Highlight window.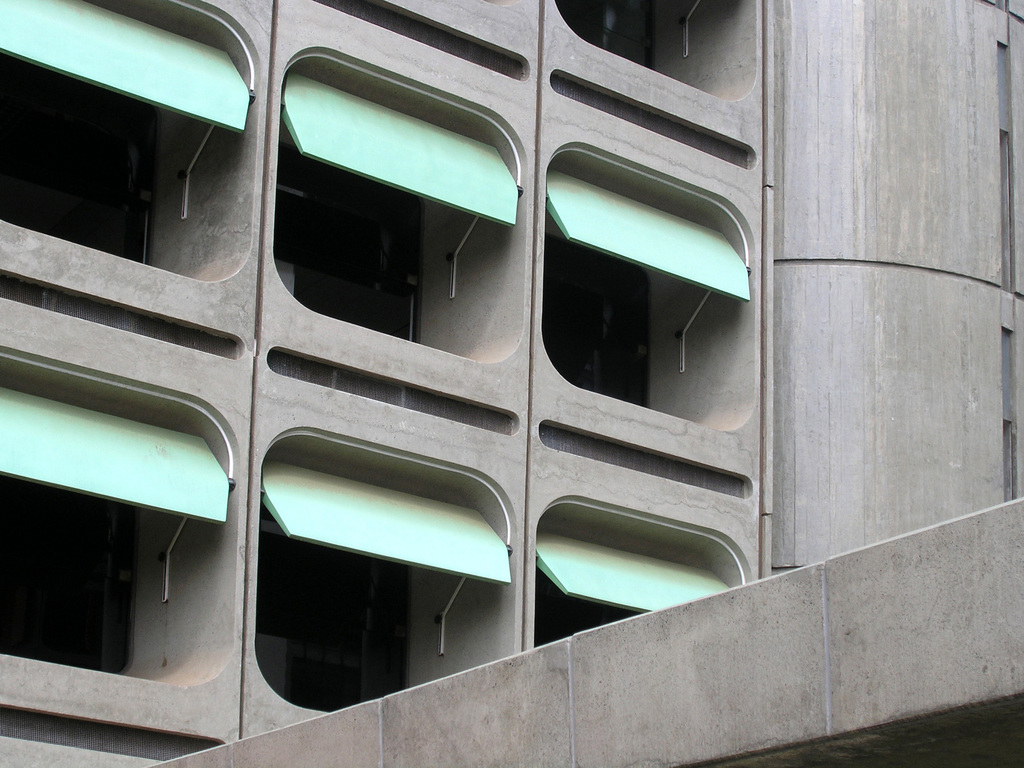
Highlighted region: BBox(534, 528, 737, 653).
